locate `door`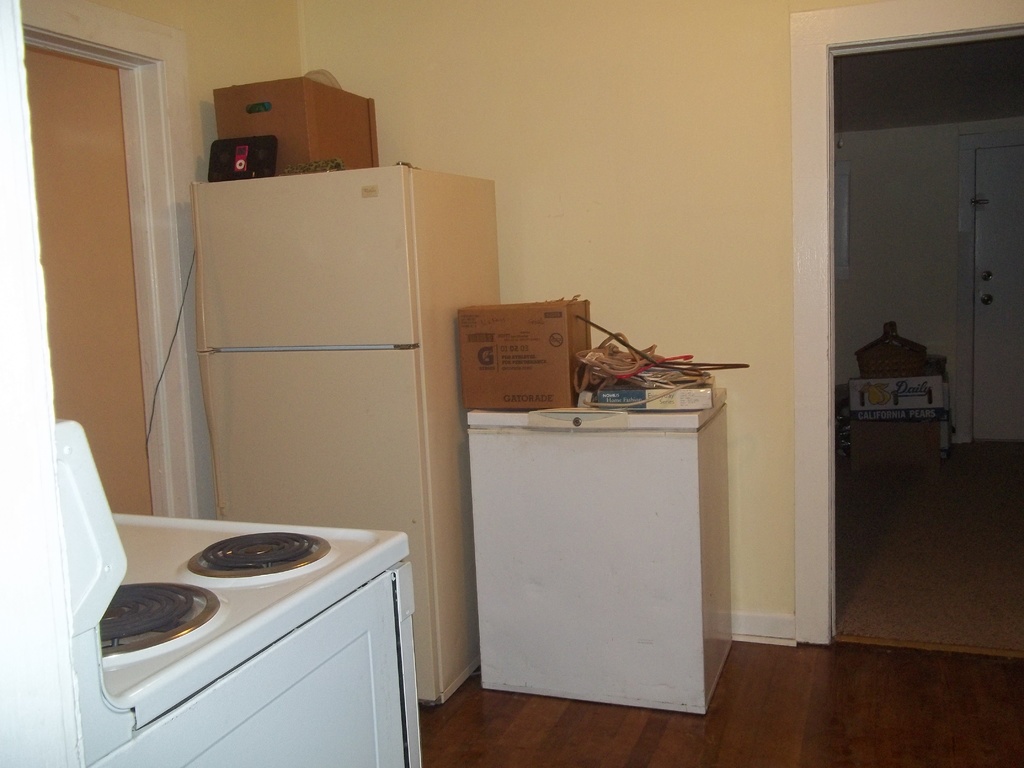
x1=972 y1=143 x2=1023 y2=438
